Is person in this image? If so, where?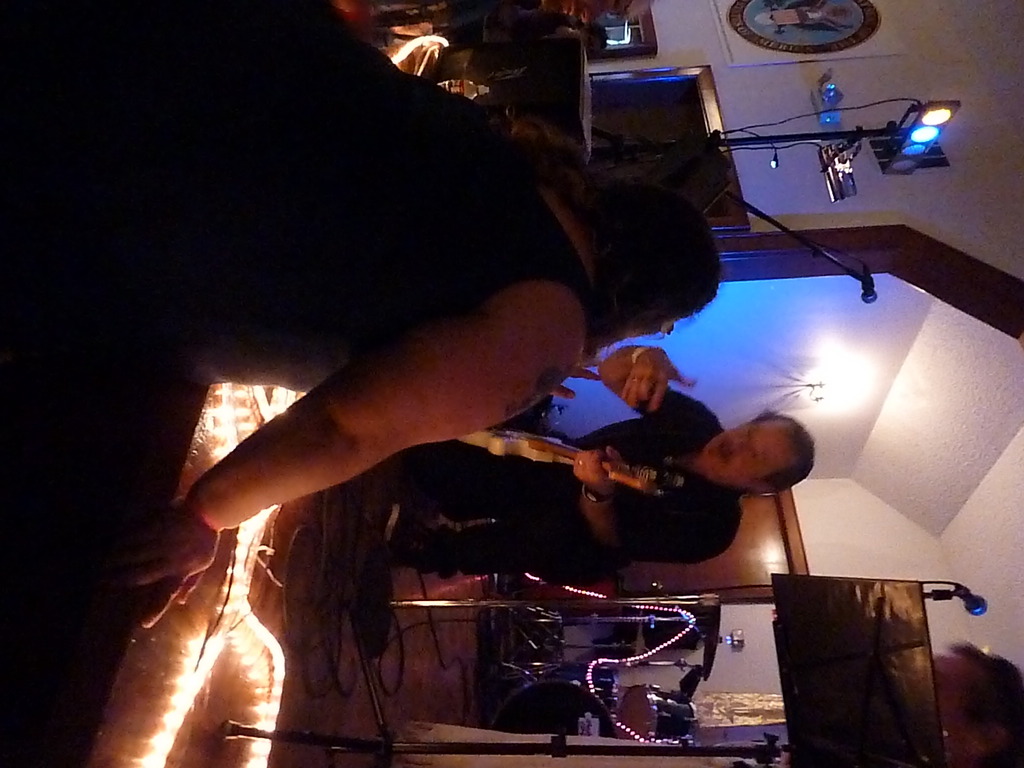
Yes, at select_region(935, 639, 1023, 767).
